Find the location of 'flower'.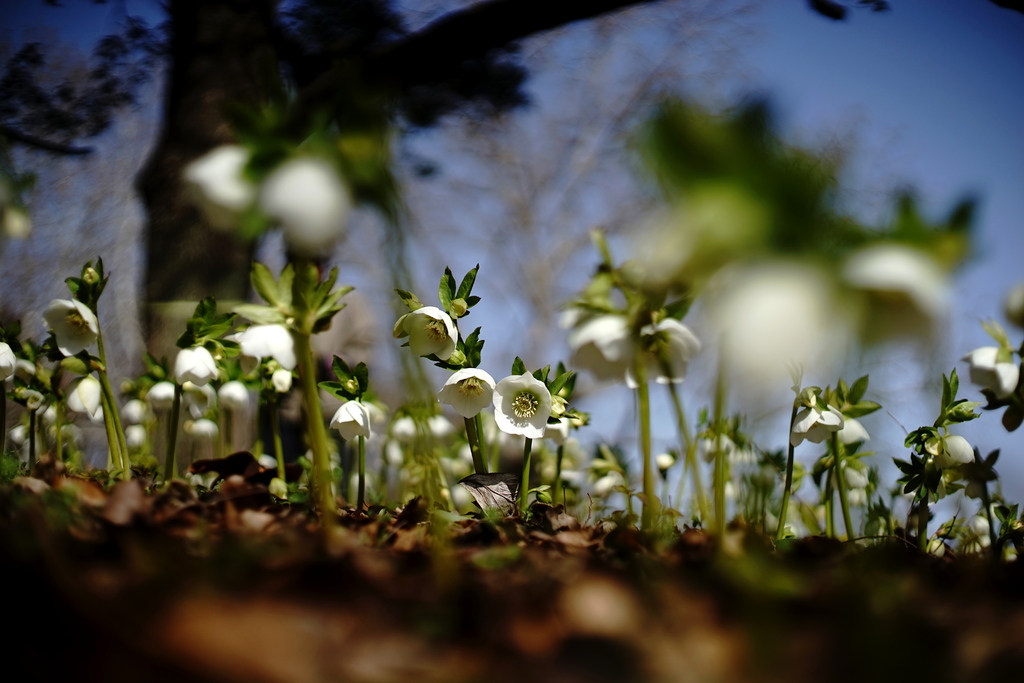
Location: bbox=[435, 365, 498, 416].
